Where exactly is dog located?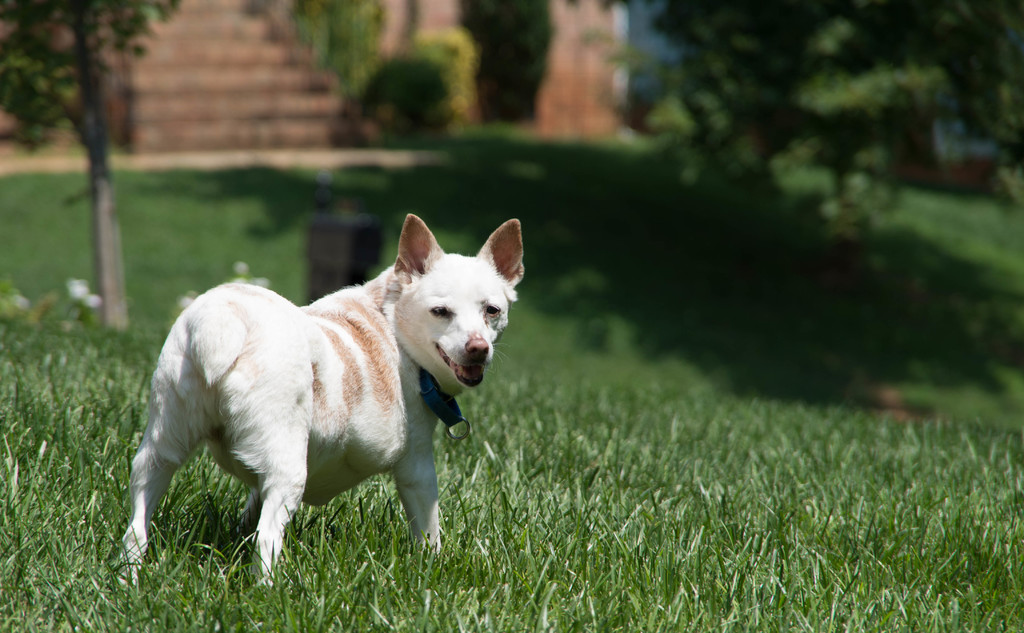
Its bounding box is x1=116, y1=216, x2=526, y2=586.
